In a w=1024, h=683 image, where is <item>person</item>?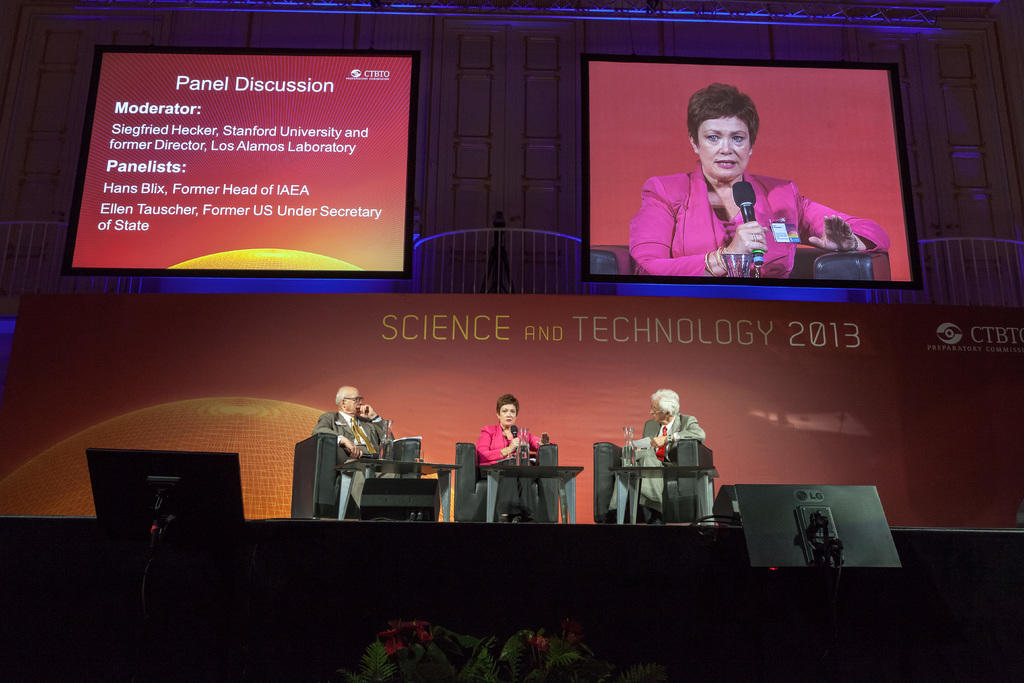
309, 386, 396, 509.
